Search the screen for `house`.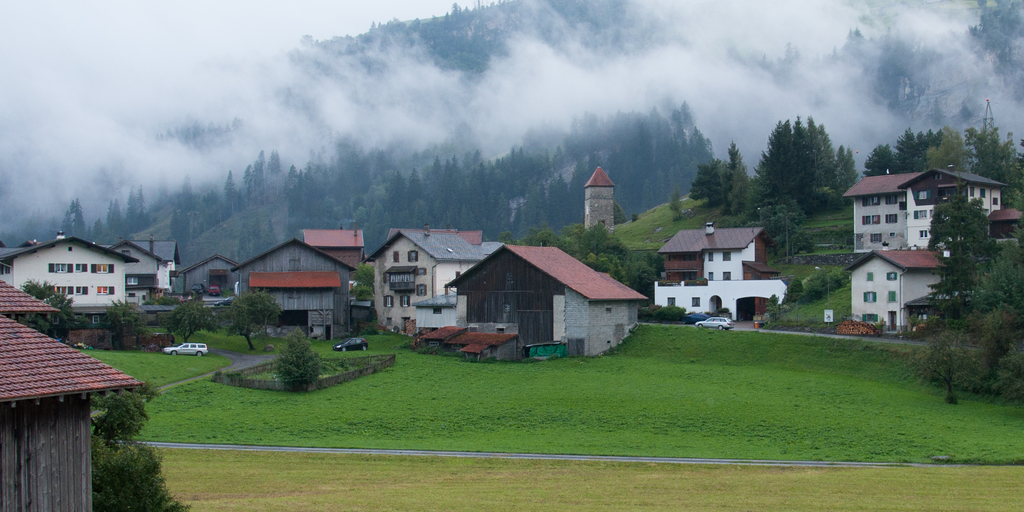
Found at [854, 168, 1021, 244].
